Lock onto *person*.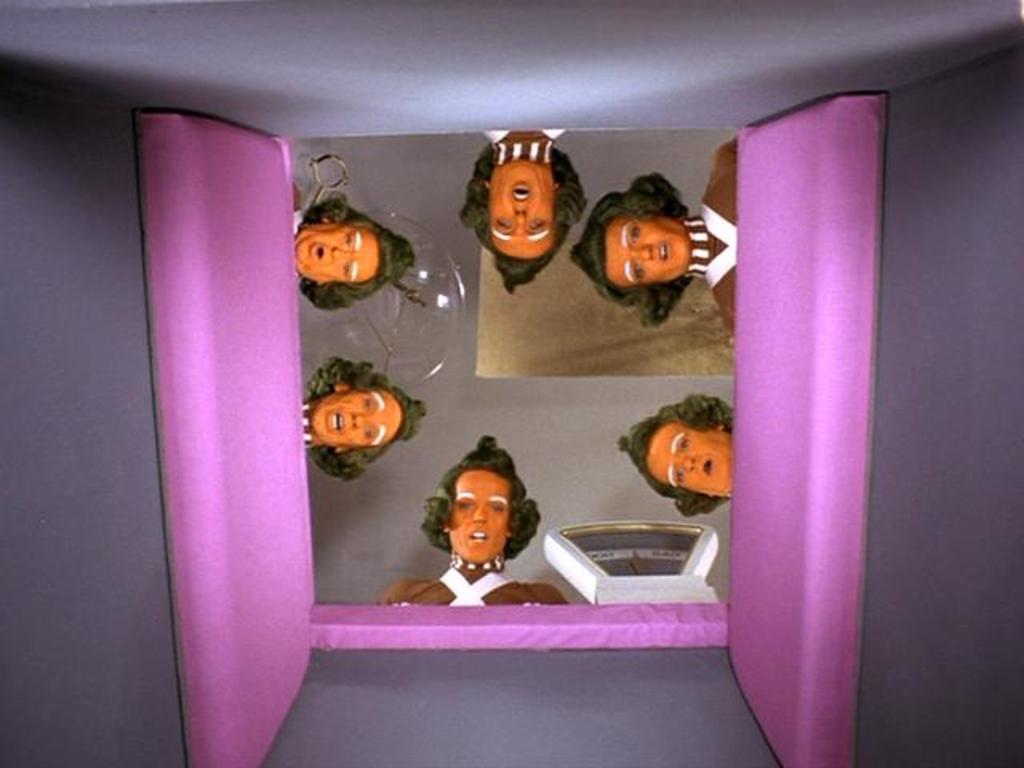
Locked: bbox=(301, 357, 435, 483).
